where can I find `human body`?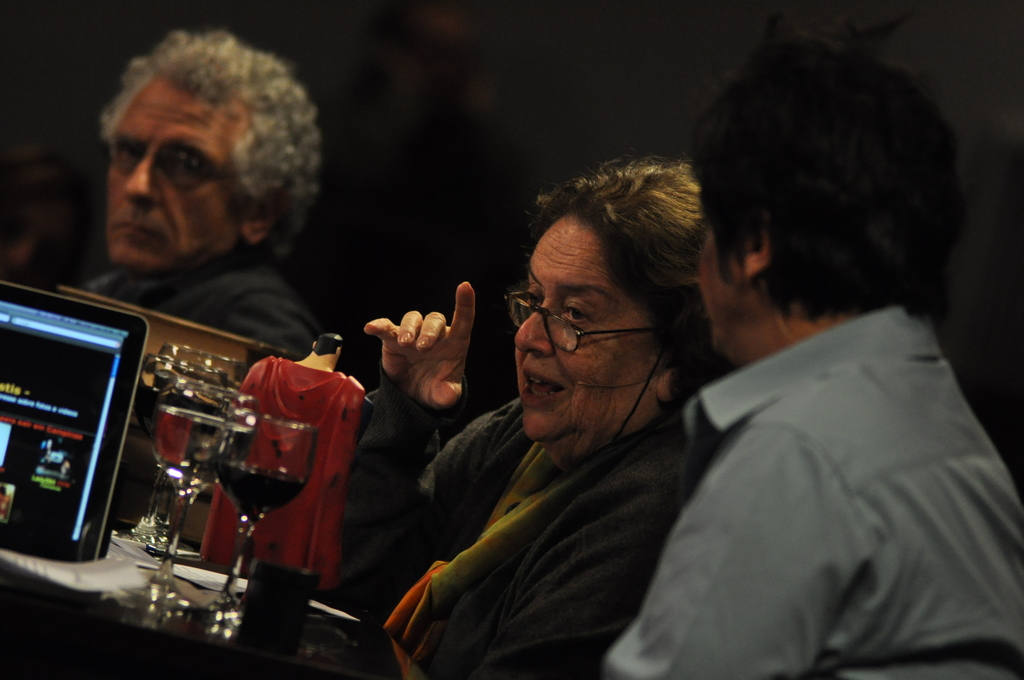
You can find it at box(602, 43, 1023, 679).
